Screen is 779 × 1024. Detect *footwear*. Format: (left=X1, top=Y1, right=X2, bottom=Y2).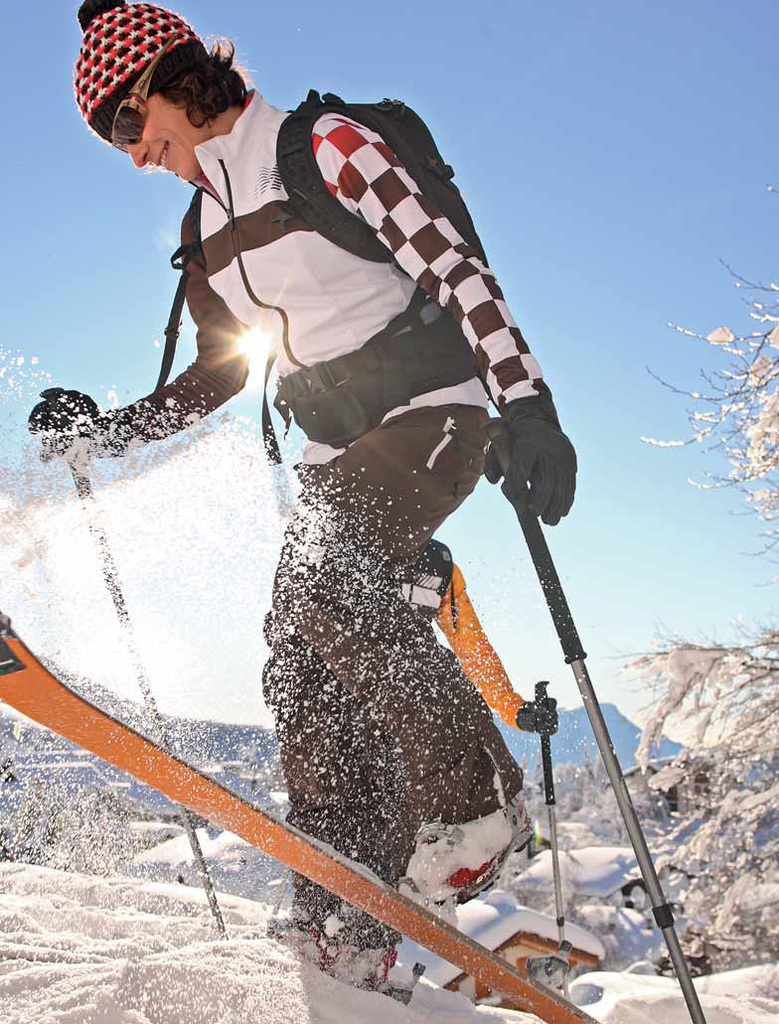
(left=279, top=916, right=382, bottom=986).
